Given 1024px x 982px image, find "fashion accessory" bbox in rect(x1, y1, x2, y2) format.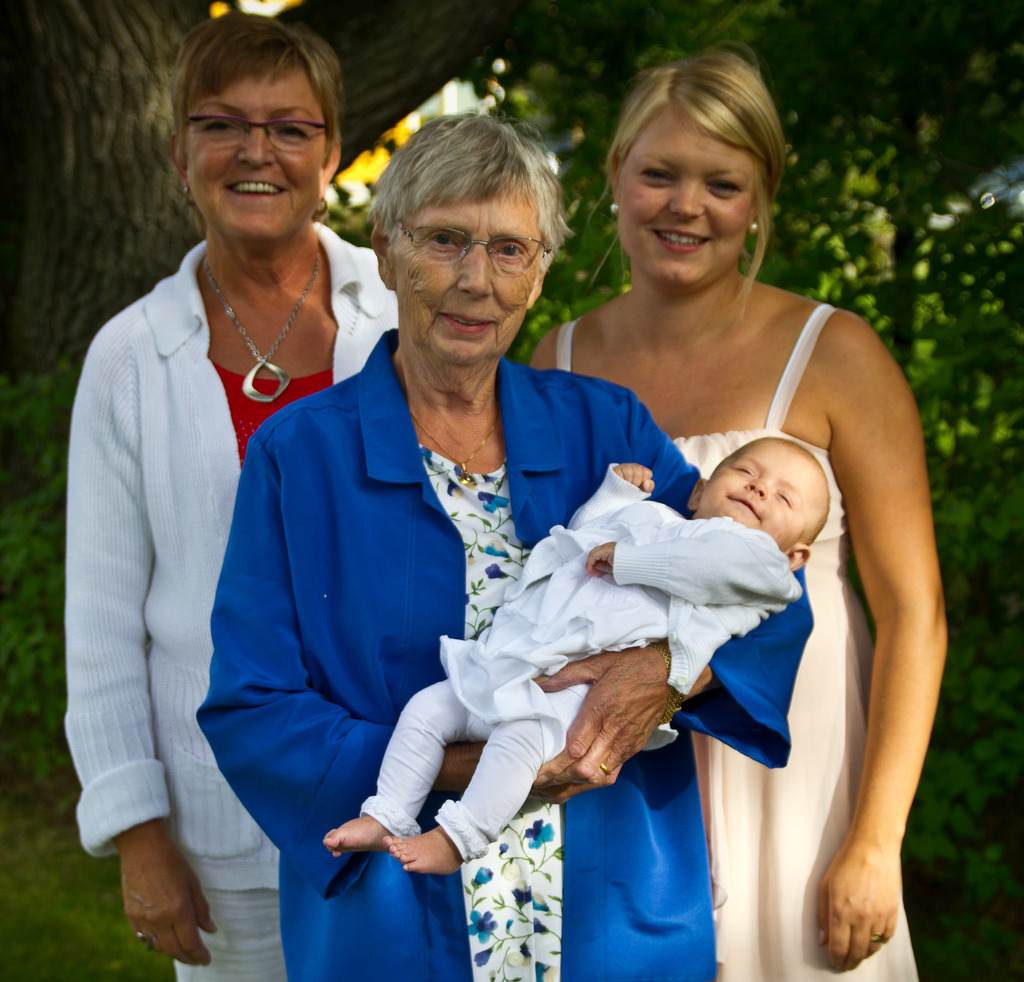
rect(748, 221, 763, 237).
